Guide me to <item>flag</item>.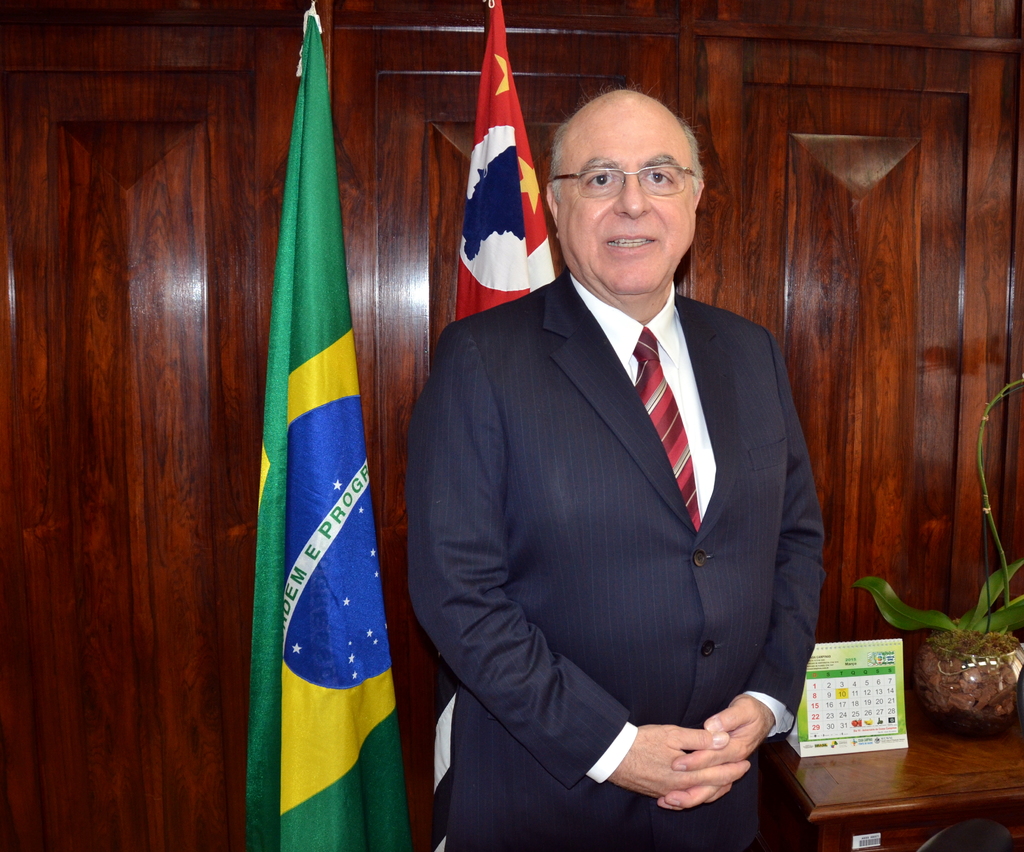
Guidance: 246, 0, 416, 851.
